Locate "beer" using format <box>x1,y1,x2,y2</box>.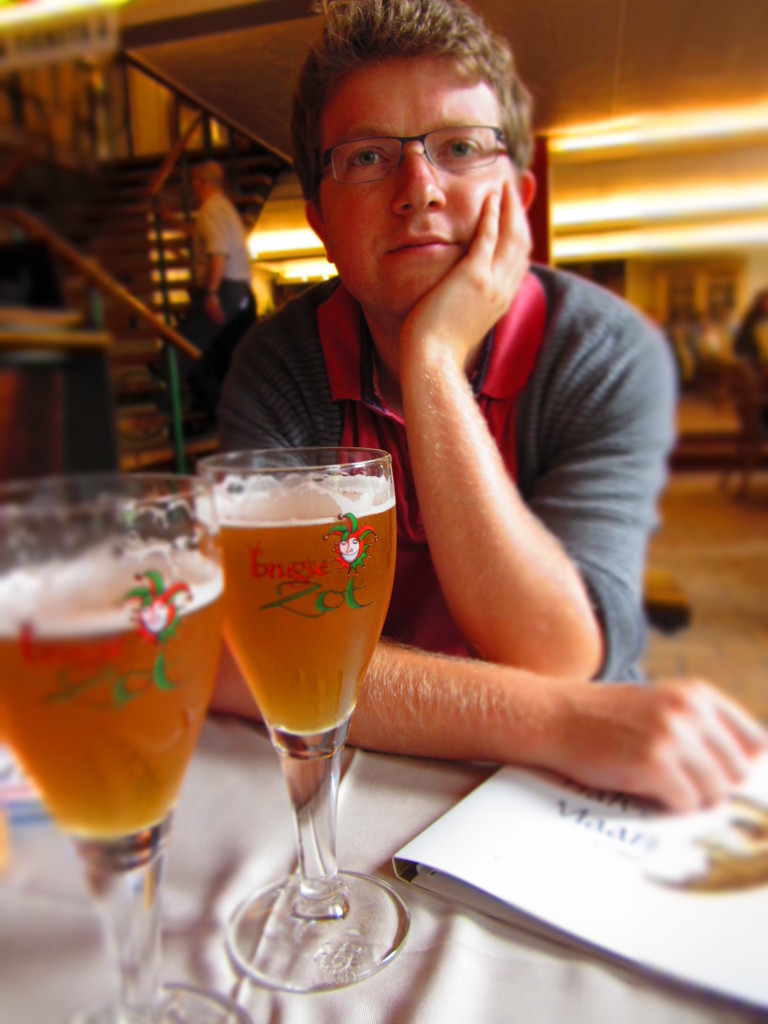
<box>0,554,222,833</box>.
